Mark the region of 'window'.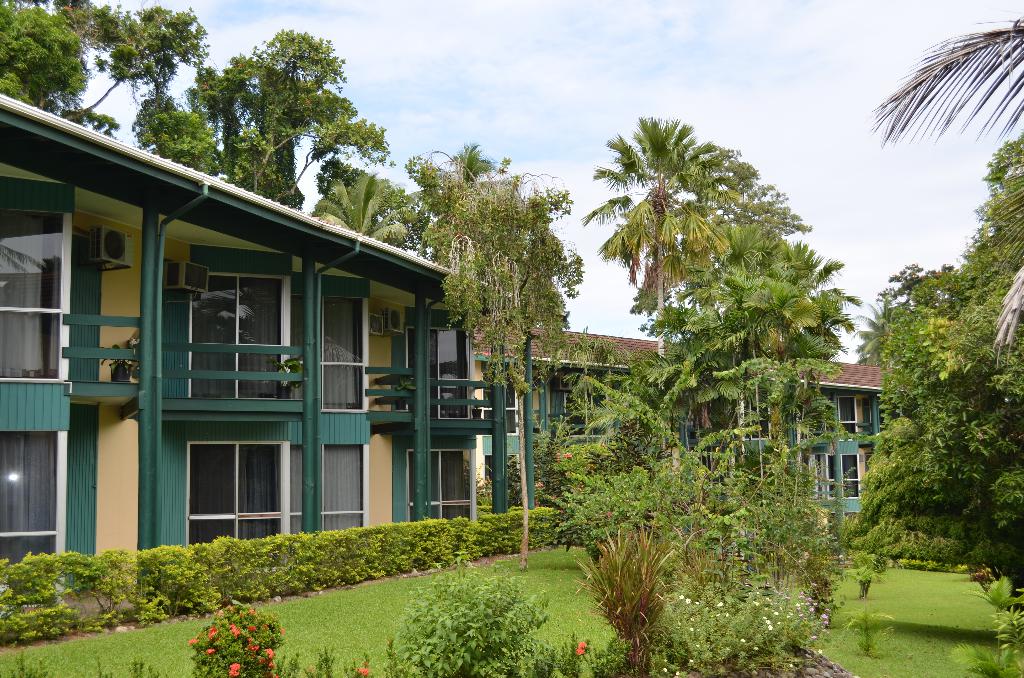
Region: pyautogui.locateOnScreen(408, 452, 475, 518).
